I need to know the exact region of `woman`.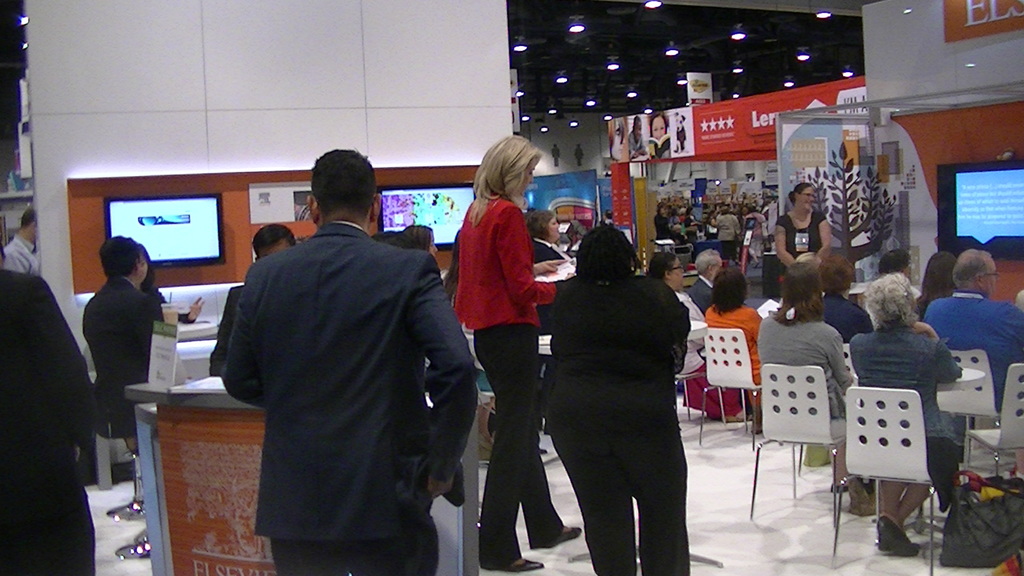
Region: left=770, top=180, right=833, bottom=284.
